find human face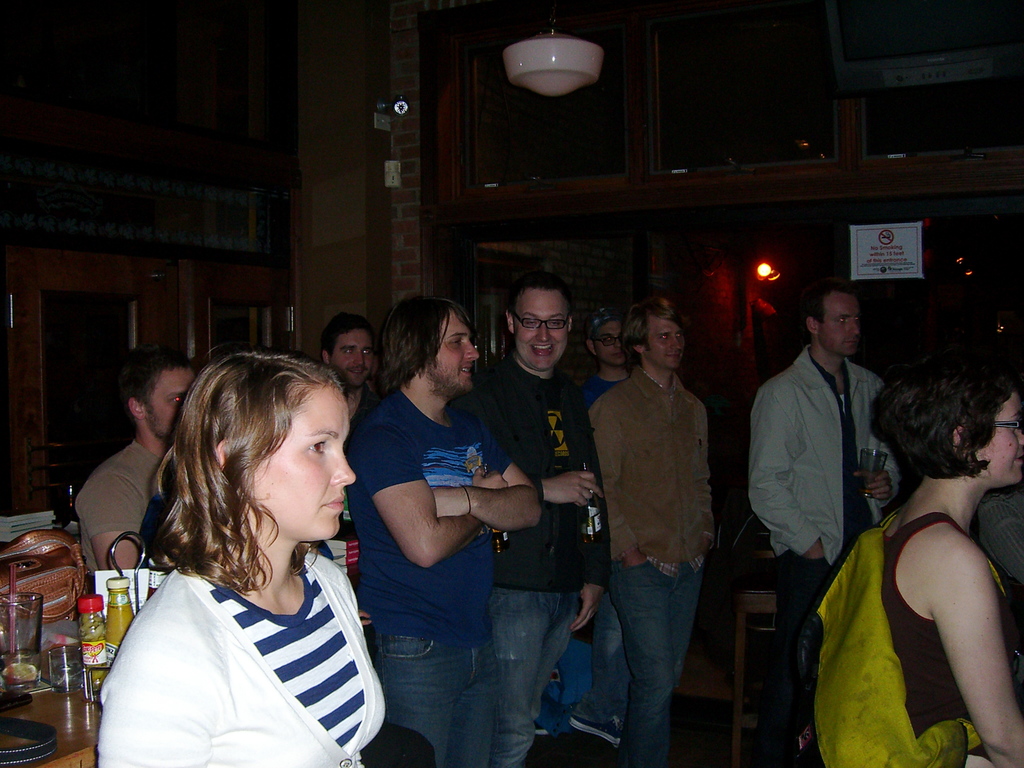
{"x1": 332, "y1": 333, "x2": 381, "y2": 388}
